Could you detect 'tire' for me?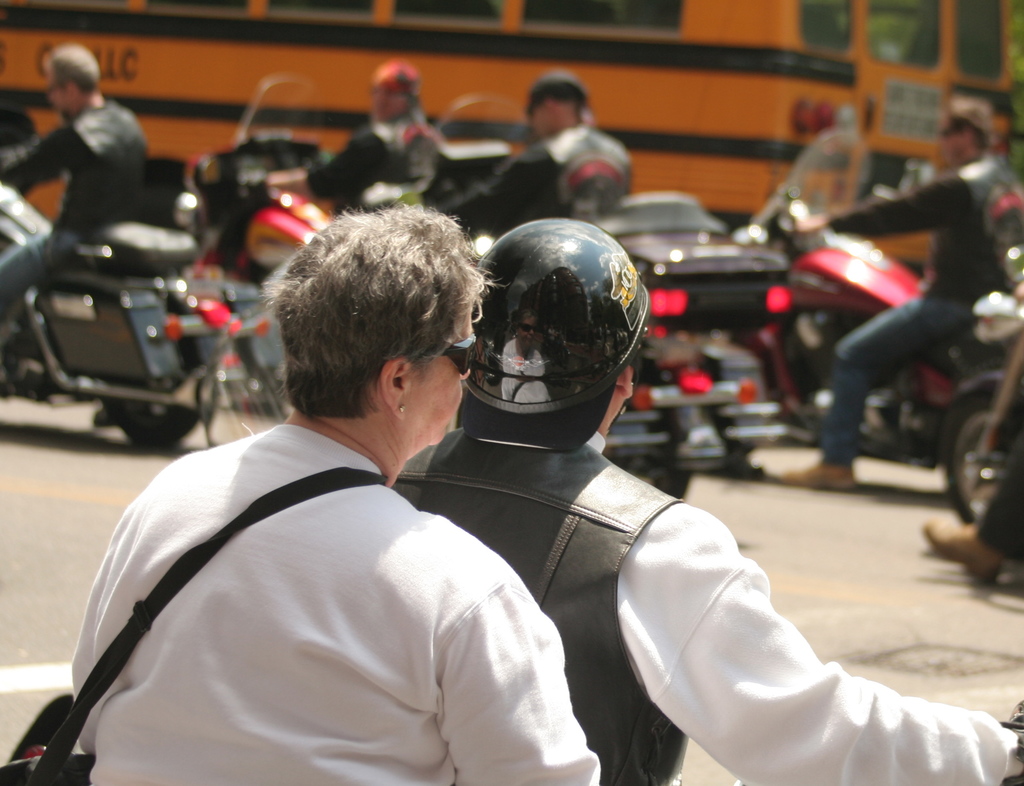
Detection result: bbox(941, 386, 1023, 520).
